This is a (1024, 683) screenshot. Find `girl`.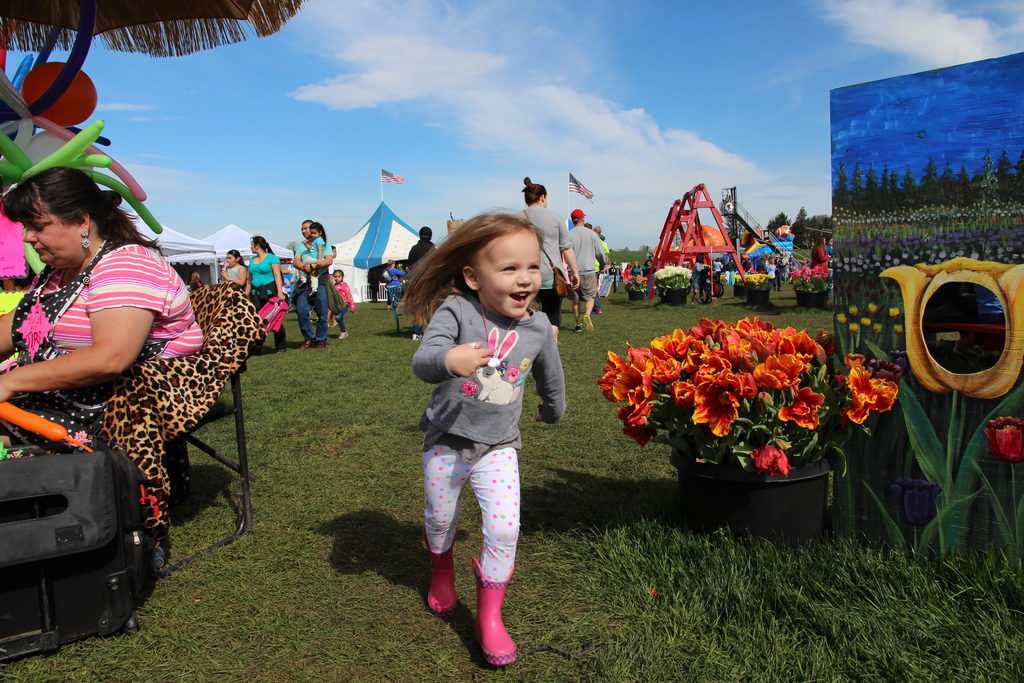
Bounding box: box=[219, 247, 247, 285].
